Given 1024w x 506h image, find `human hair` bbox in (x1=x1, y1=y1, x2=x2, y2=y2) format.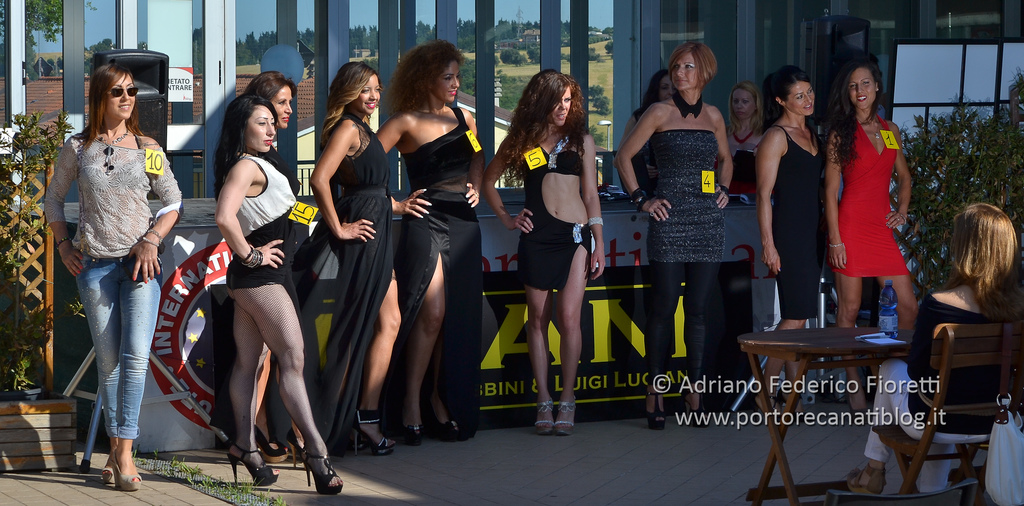
(x1=245, y1=70, x2=298, y2=97).
